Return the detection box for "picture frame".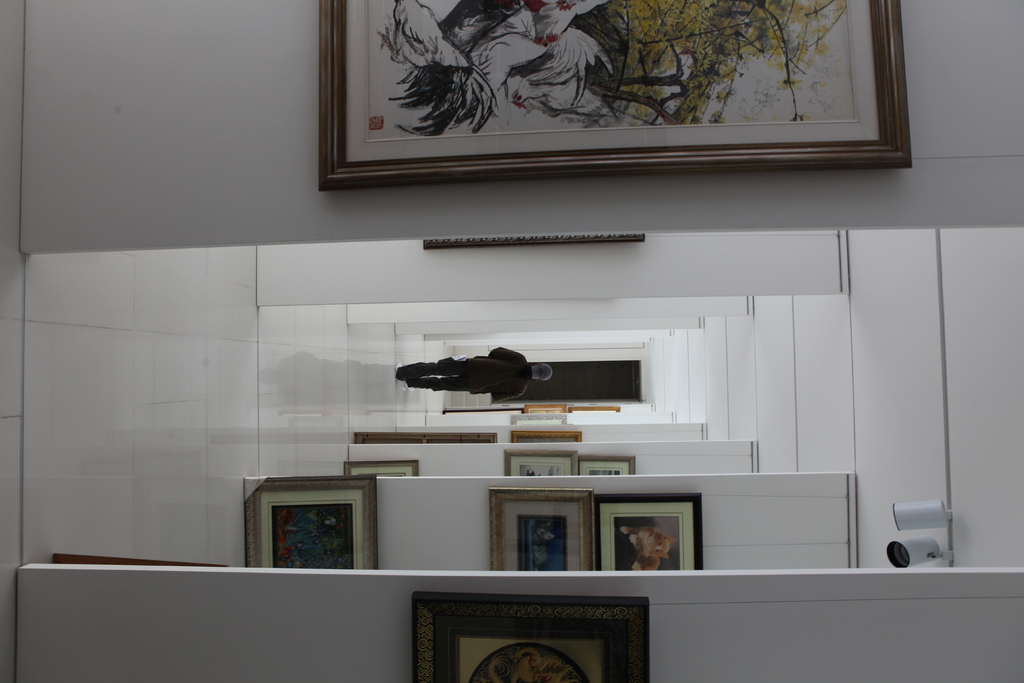
Rect(344, 459, 420, 477).
